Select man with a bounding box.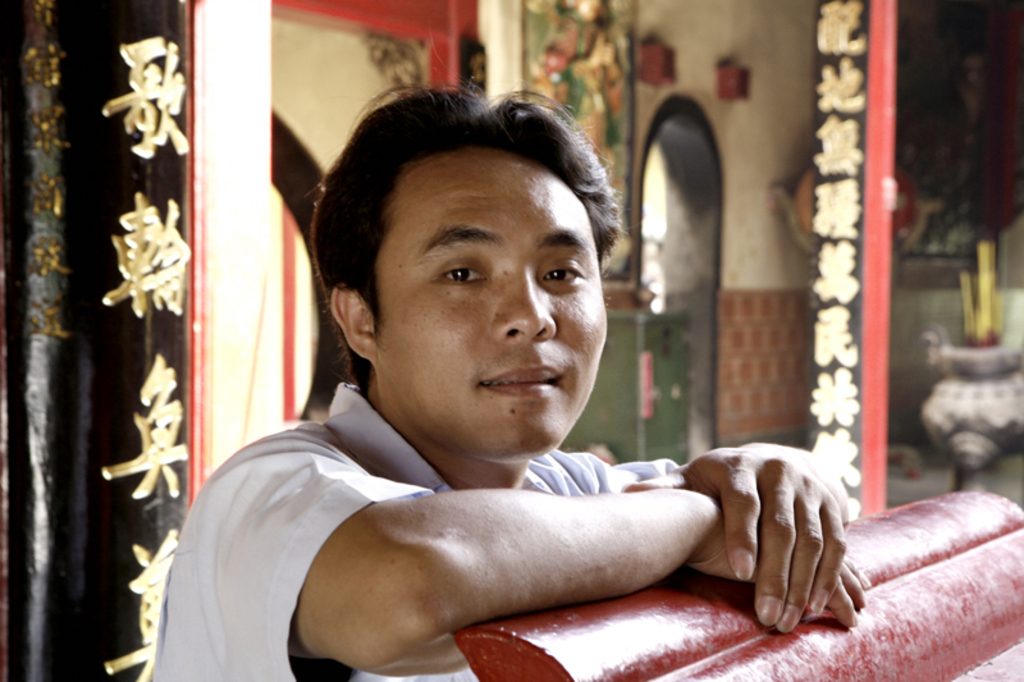
region(169, 114, 861, 673).
